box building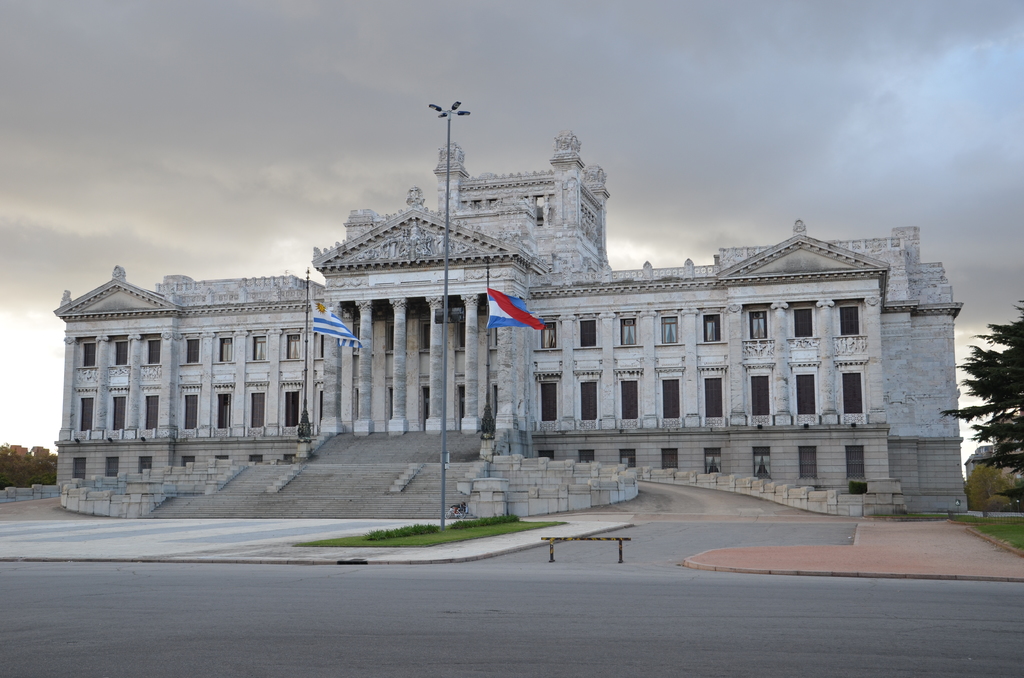
48, 136, 968, 513
